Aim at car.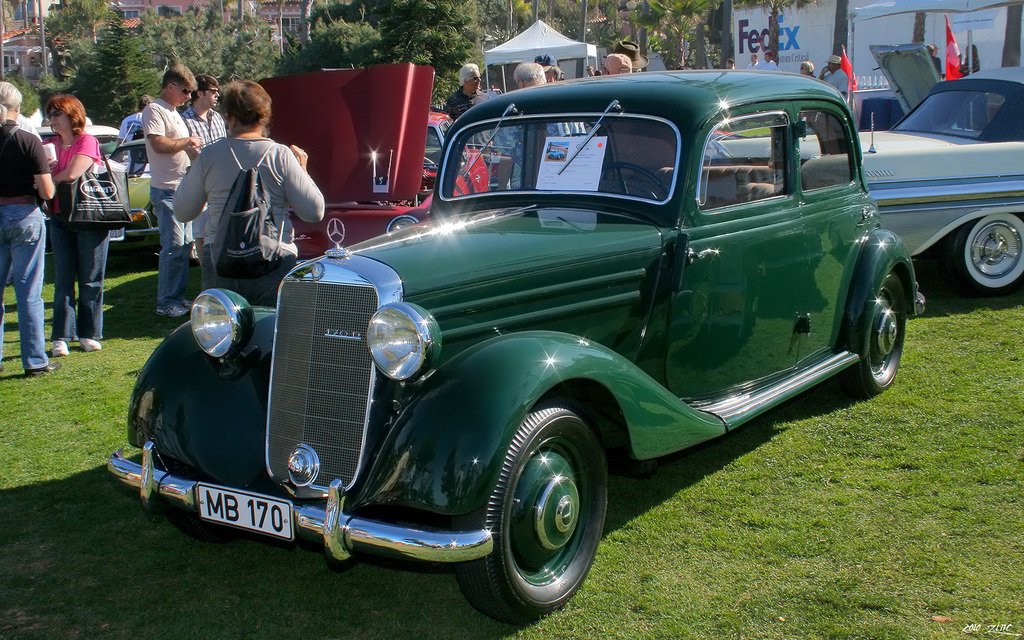
Aimed at 718, 127, 730, 134.
